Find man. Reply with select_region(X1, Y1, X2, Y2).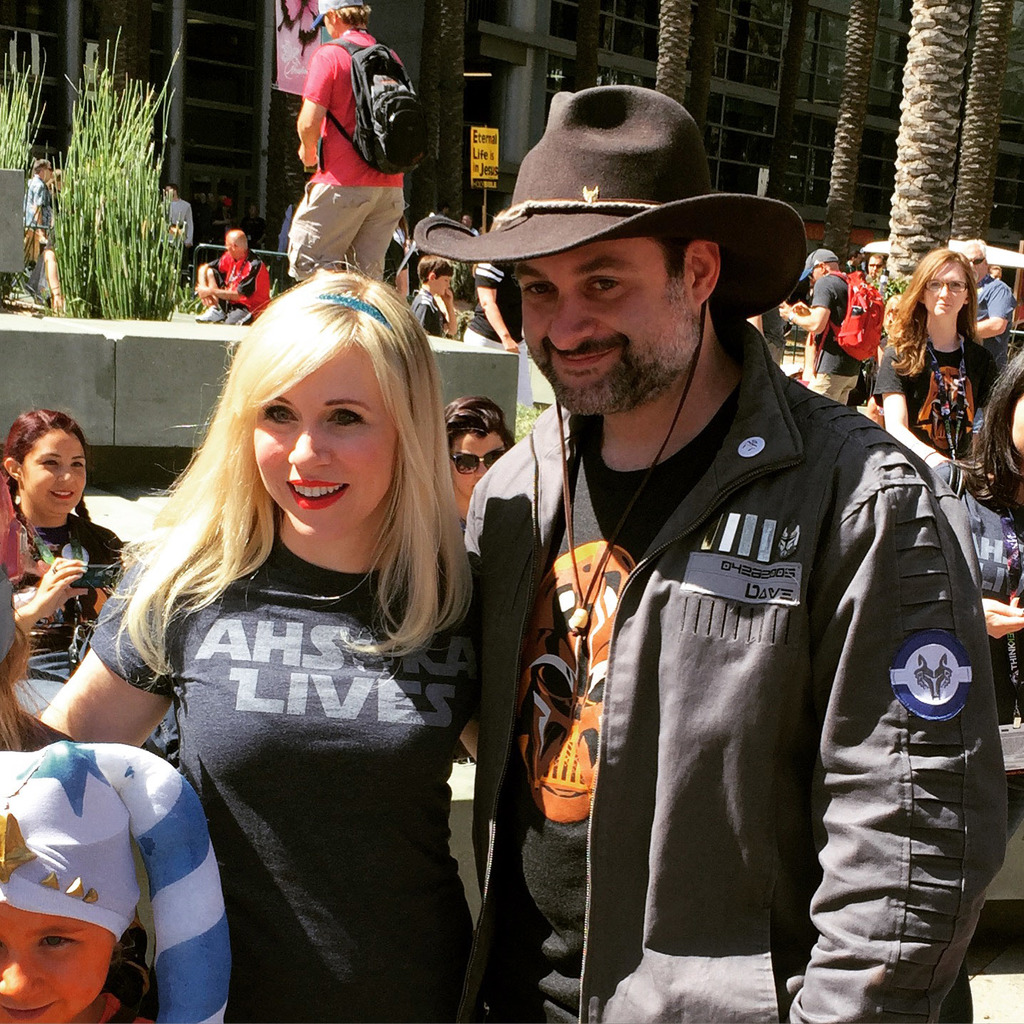
select_region(203, 231, 273, 319).
